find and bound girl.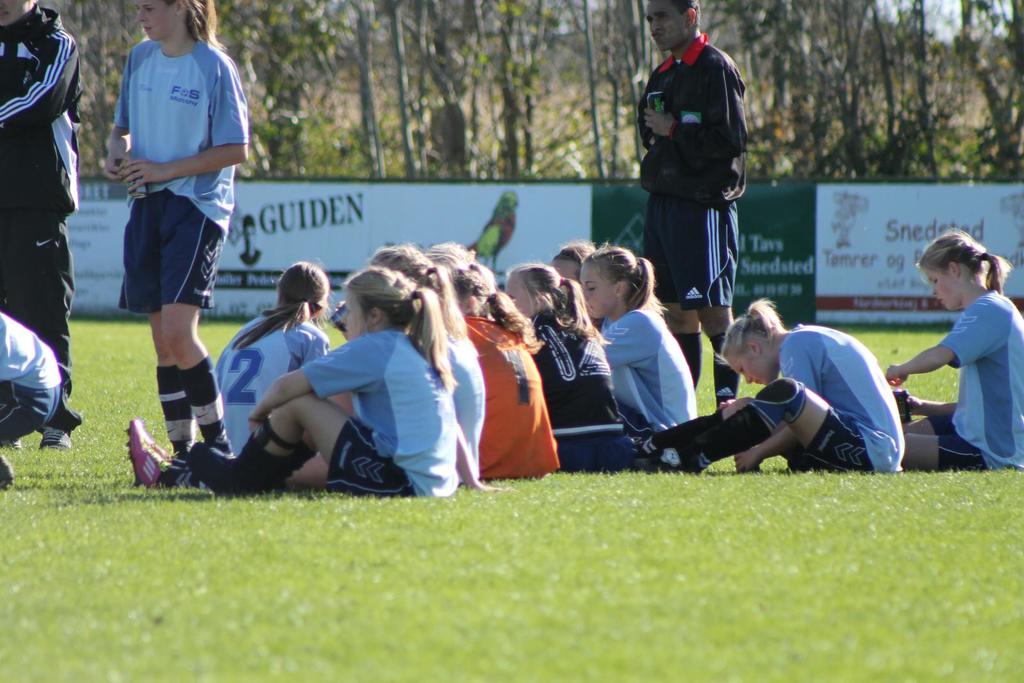
Bound: (634, 298, 906, 475).
